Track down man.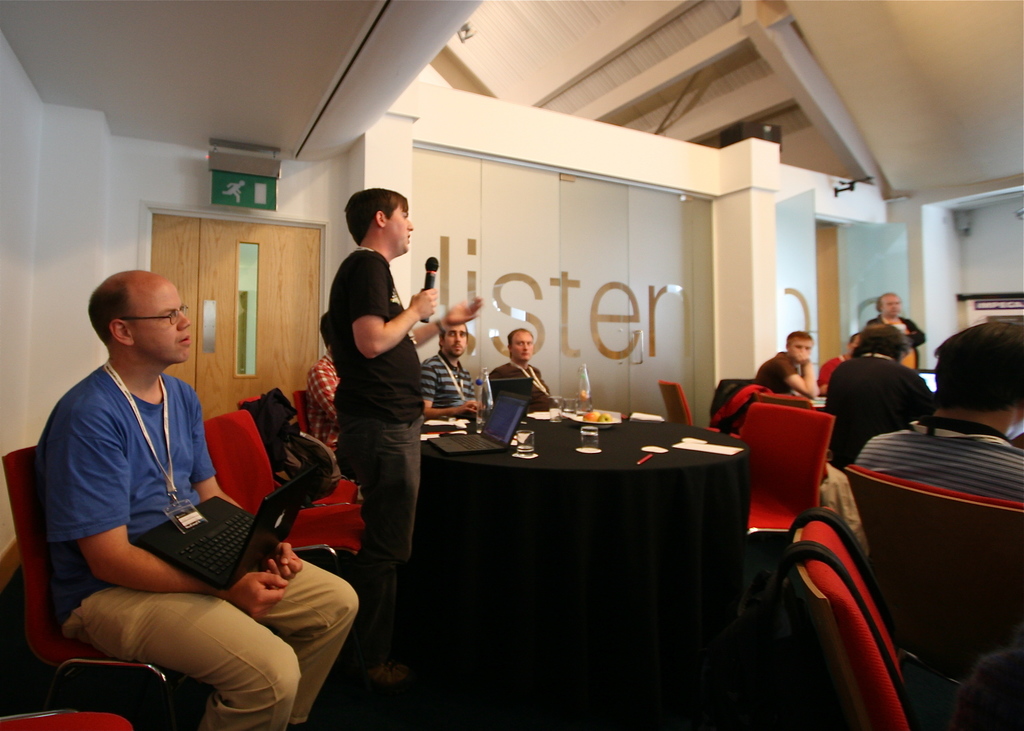
Tracked to locate(753, 332, 826, 398).
